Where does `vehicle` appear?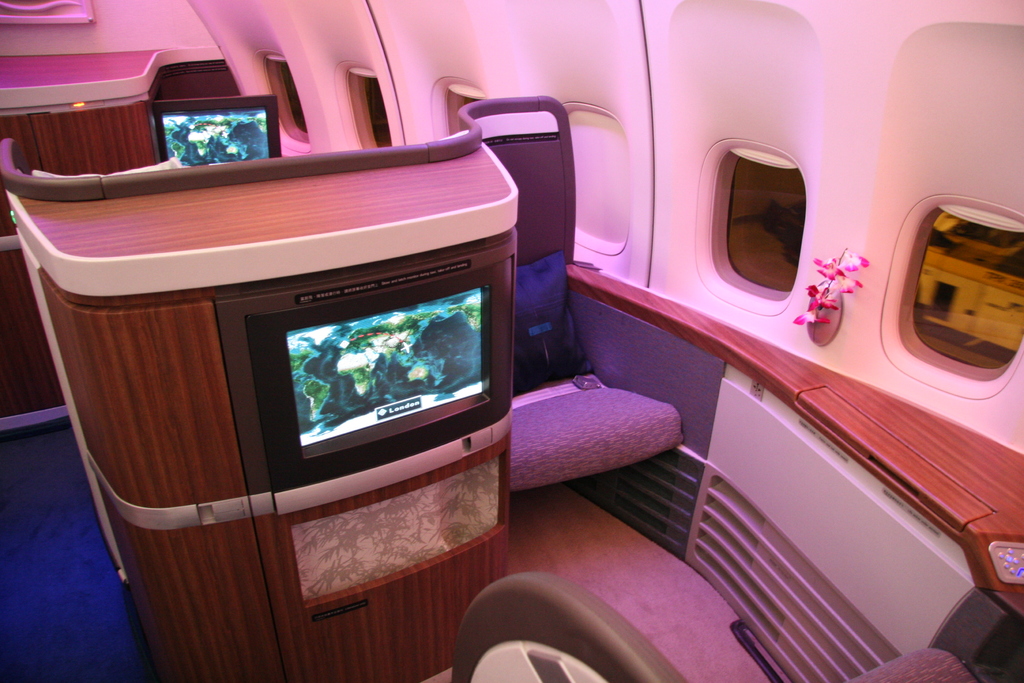
Appears at box(0, 0, 1023, 682).
